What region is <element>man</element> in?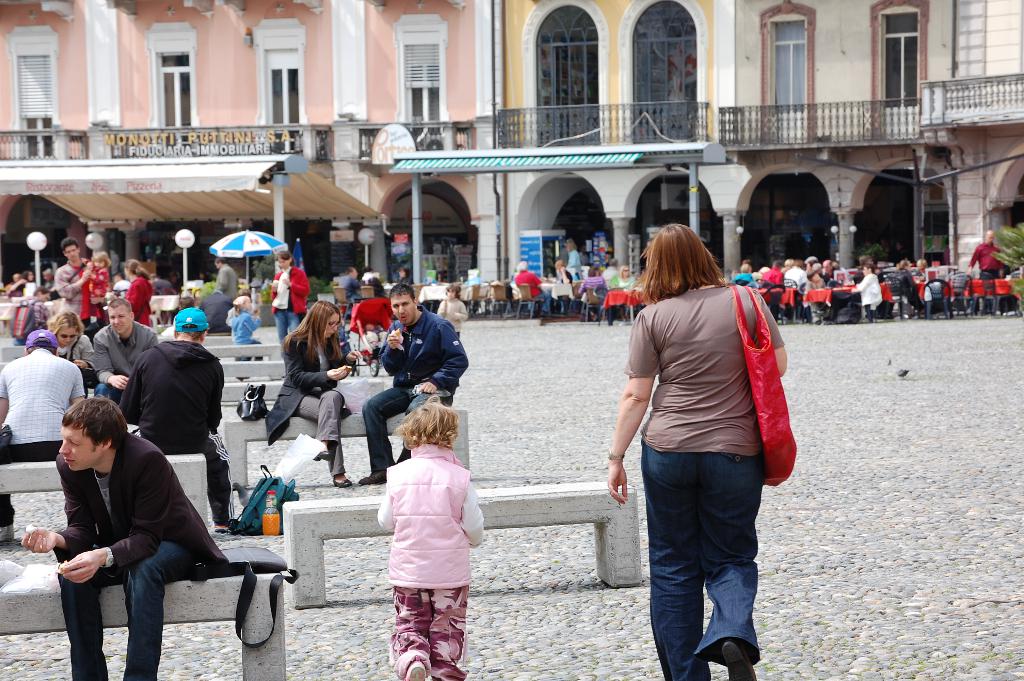
bbox(119, 310, 235, 533).
